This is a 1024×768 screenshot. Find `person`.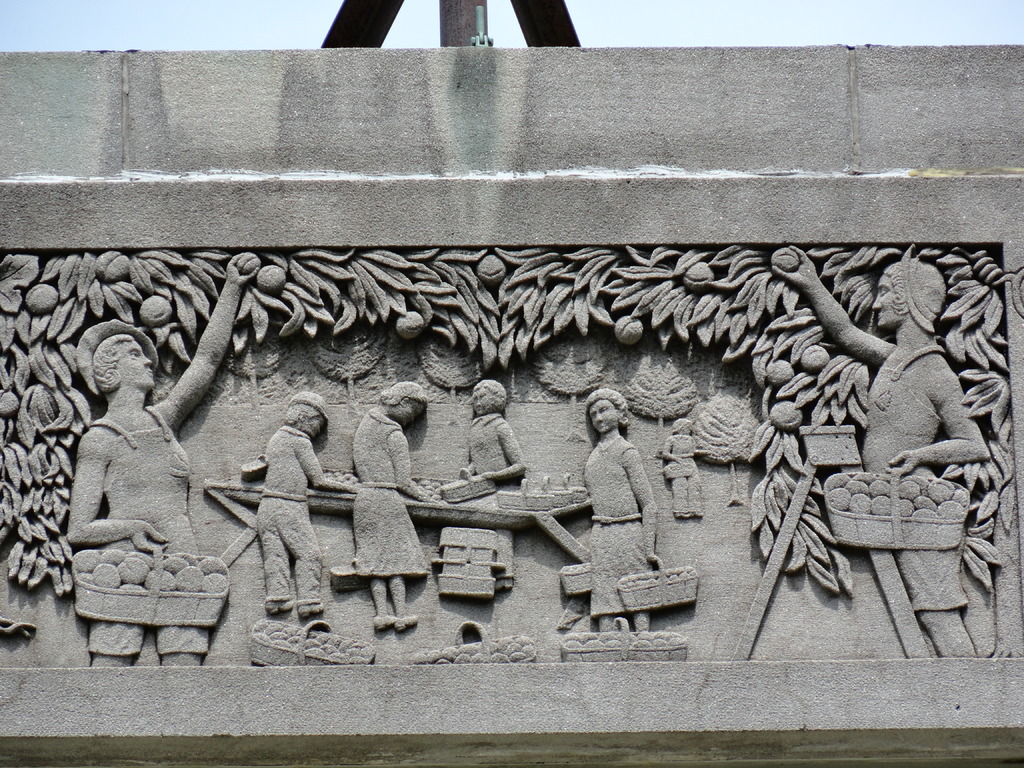
Bounding box: l=769, t=241, r=988, b=651.
